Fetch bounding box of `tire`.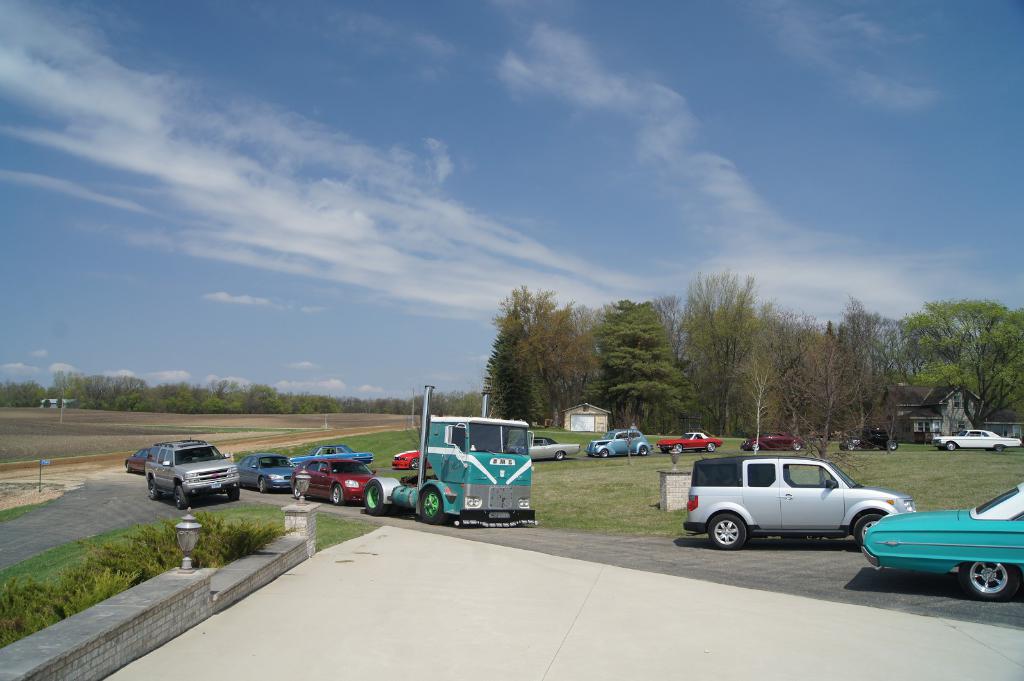
Bbox: rect(994, 442, 1005, 452).
